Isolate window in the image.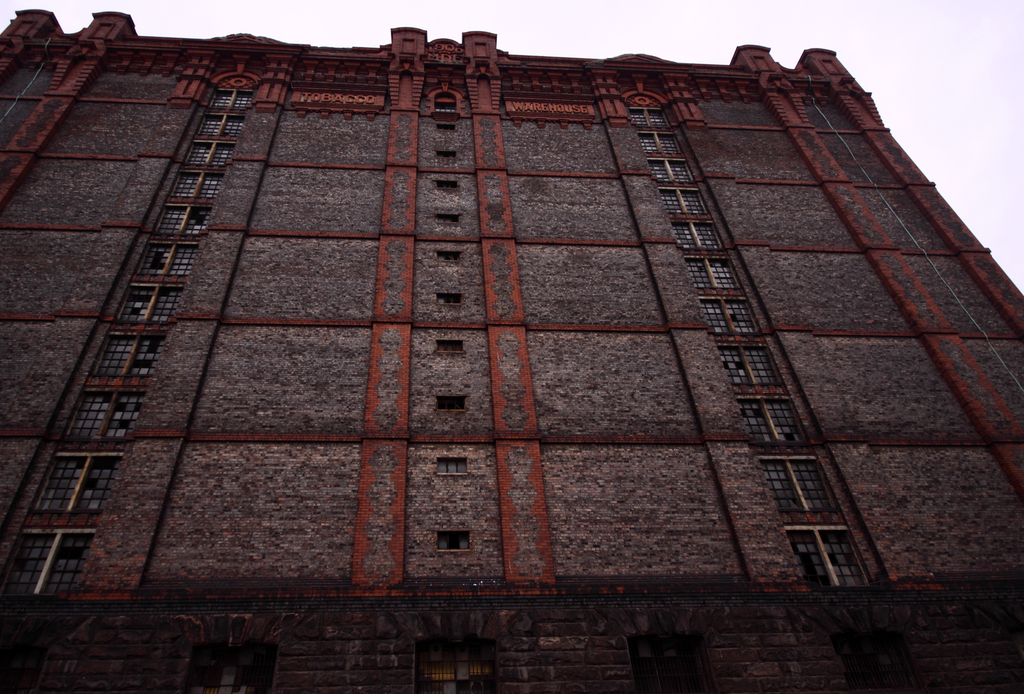
Isolated region: [434, 213, 459, 225].
